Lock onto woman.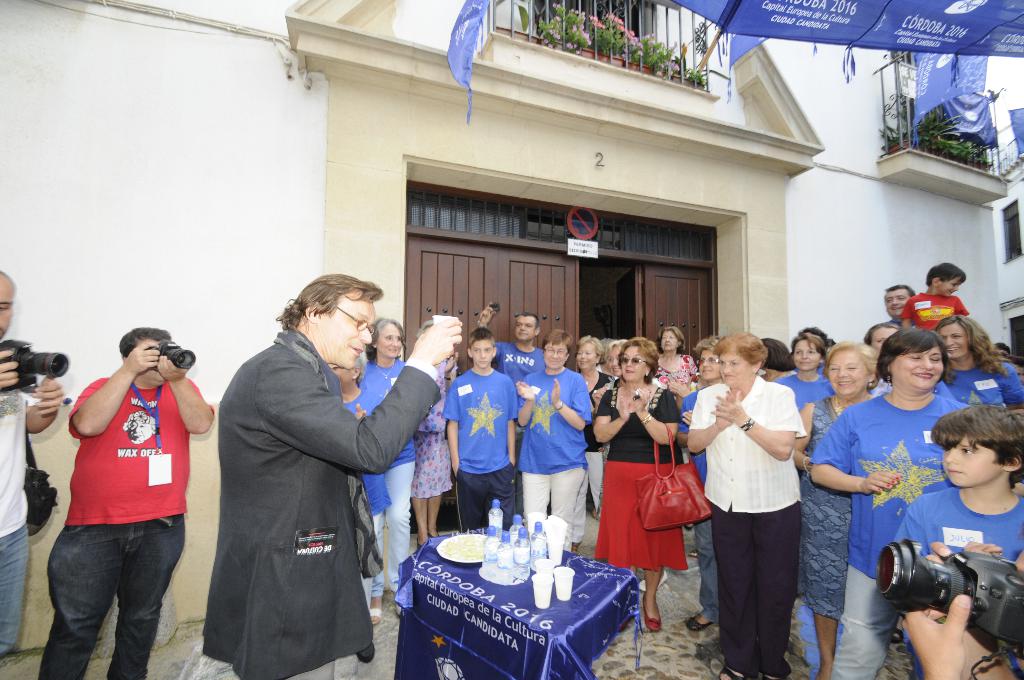
Locked: 810 322 975 679.
